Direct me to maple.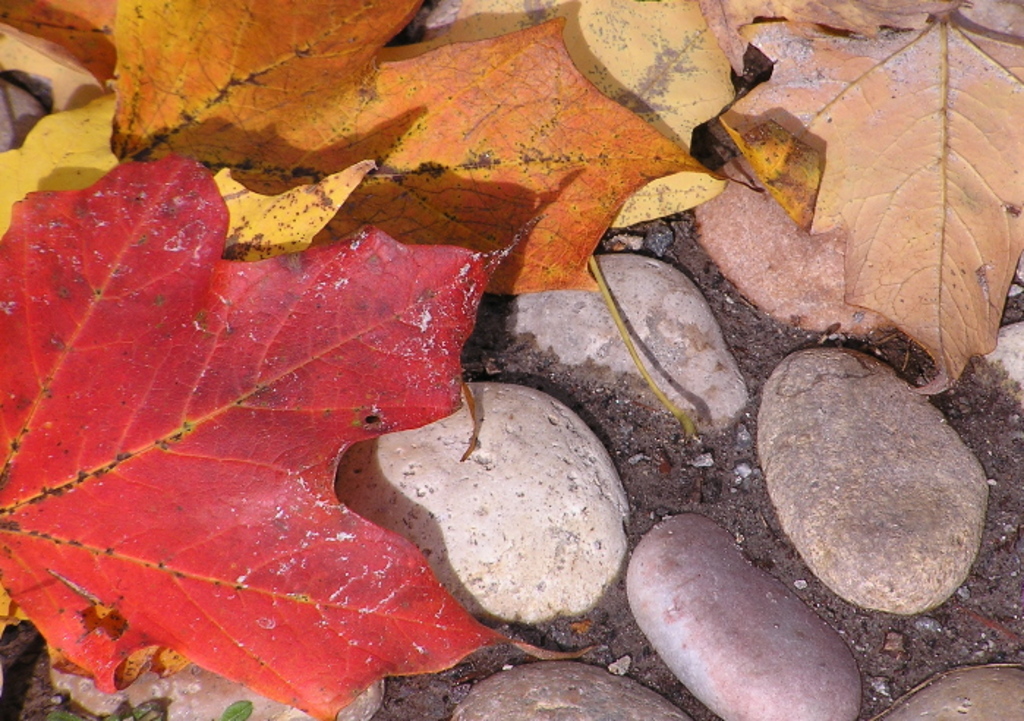
Direction: region(0, 164, 524, 720).
